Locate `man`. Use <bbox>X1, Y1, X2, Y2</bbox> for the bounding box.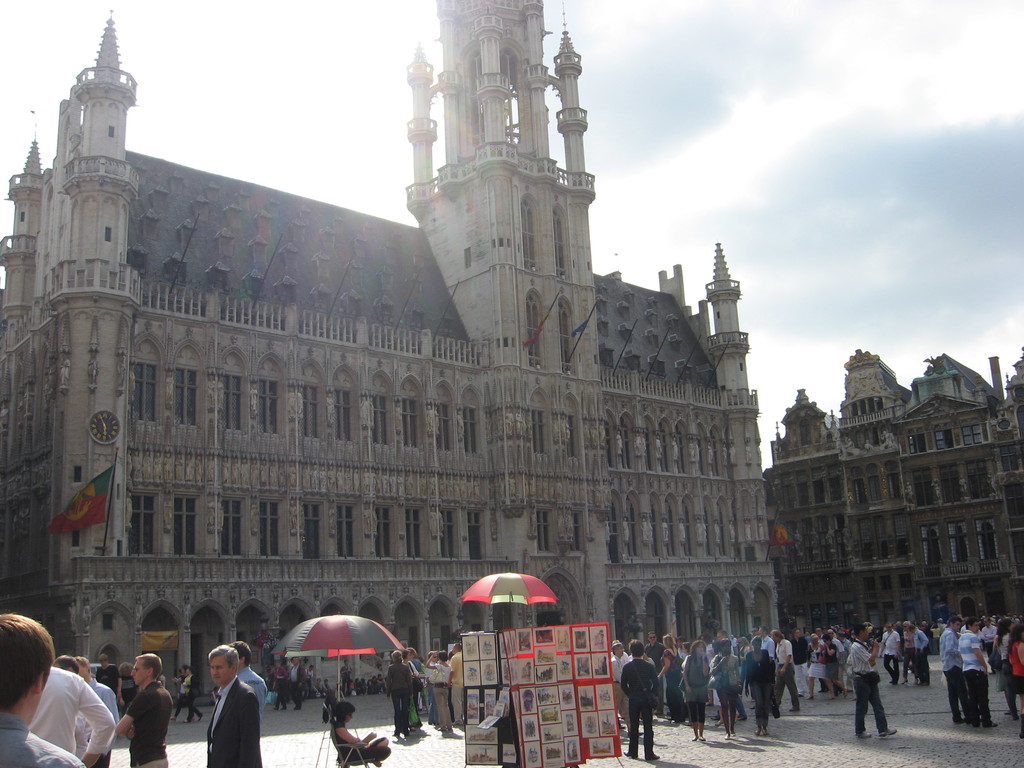
<bbox>204, 647, 260, 767</bbox>.
